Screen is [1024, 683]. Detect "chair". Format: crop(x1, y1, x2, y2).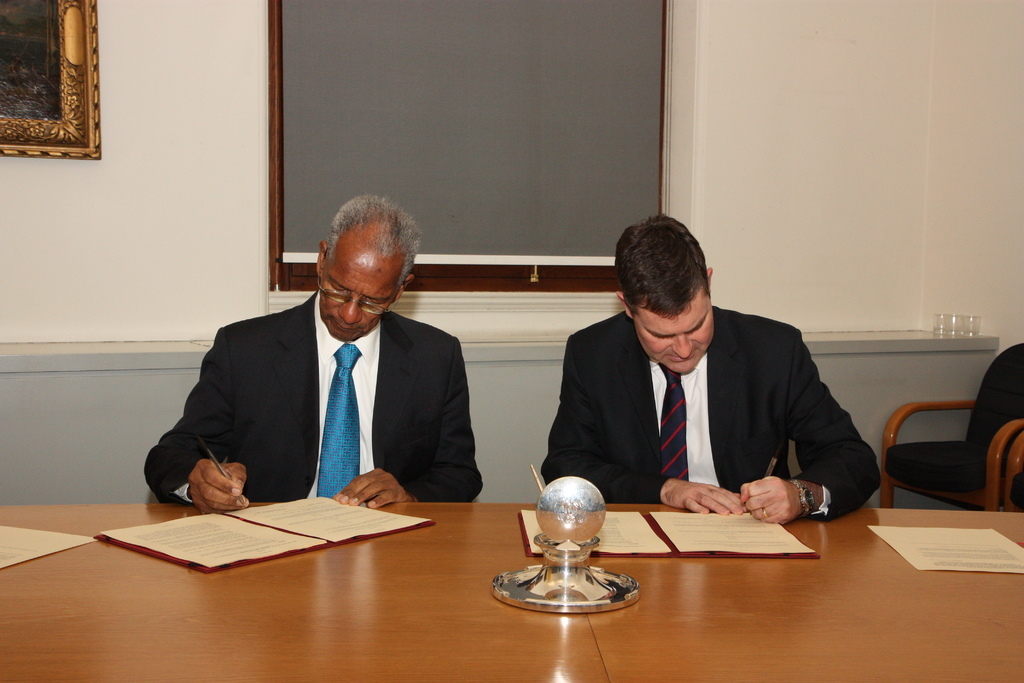
crop(884, 350, 1011, 531).
